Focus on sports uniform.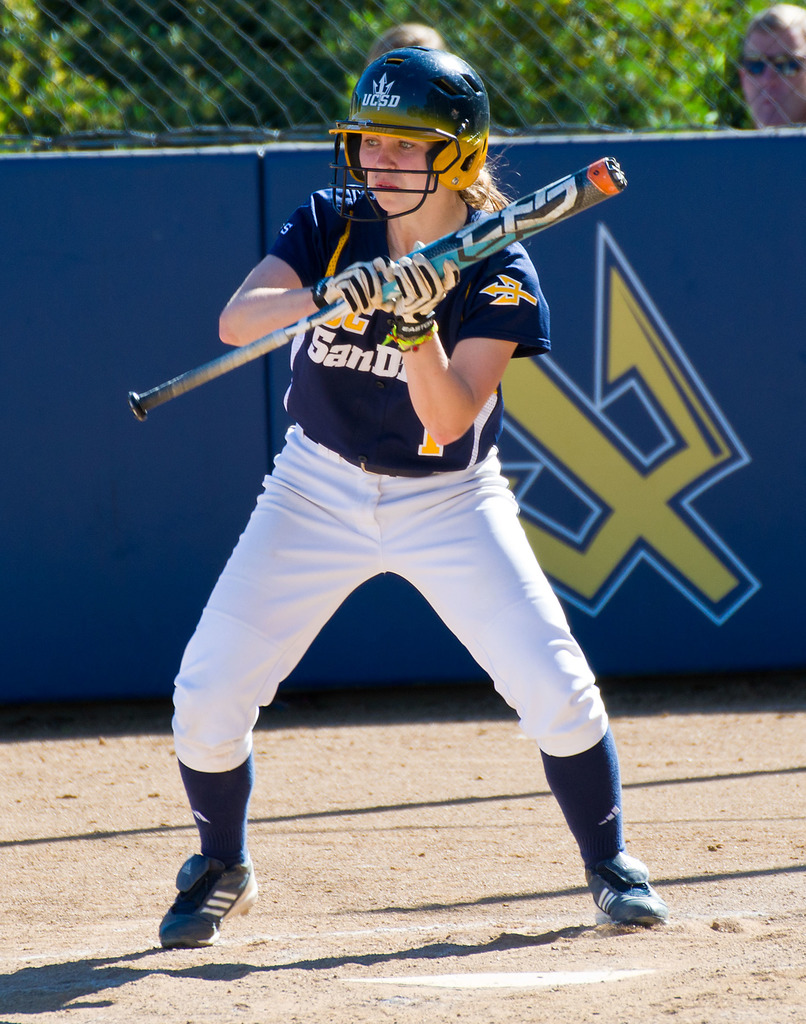
Focused at 162 42 664 946.
